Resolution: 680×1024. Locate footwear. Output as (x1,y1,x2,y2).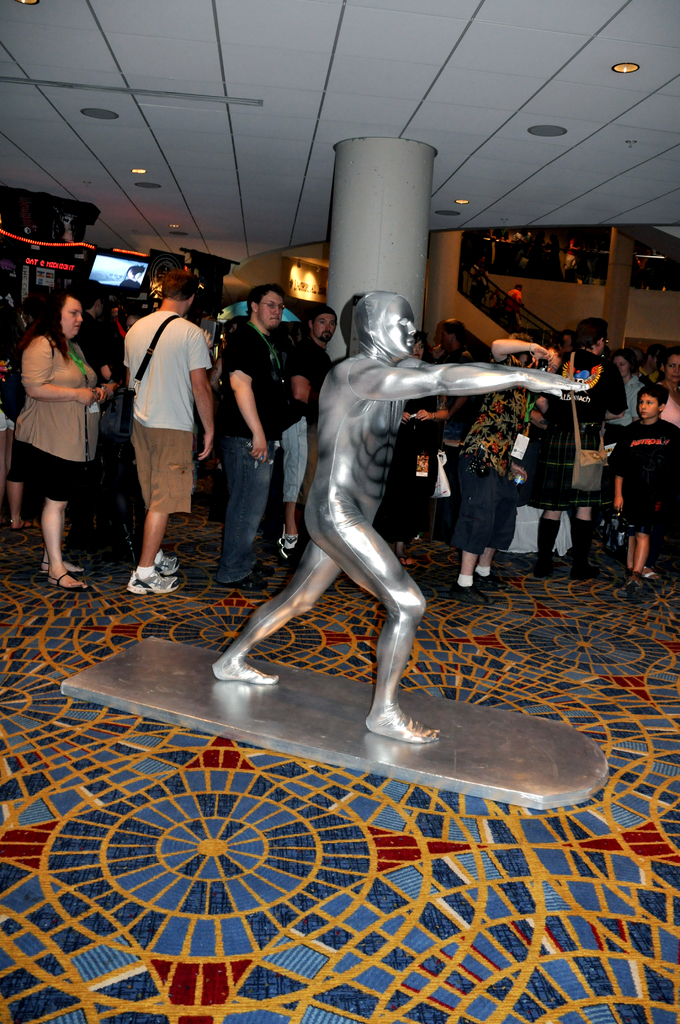
(448,575,487,601).
